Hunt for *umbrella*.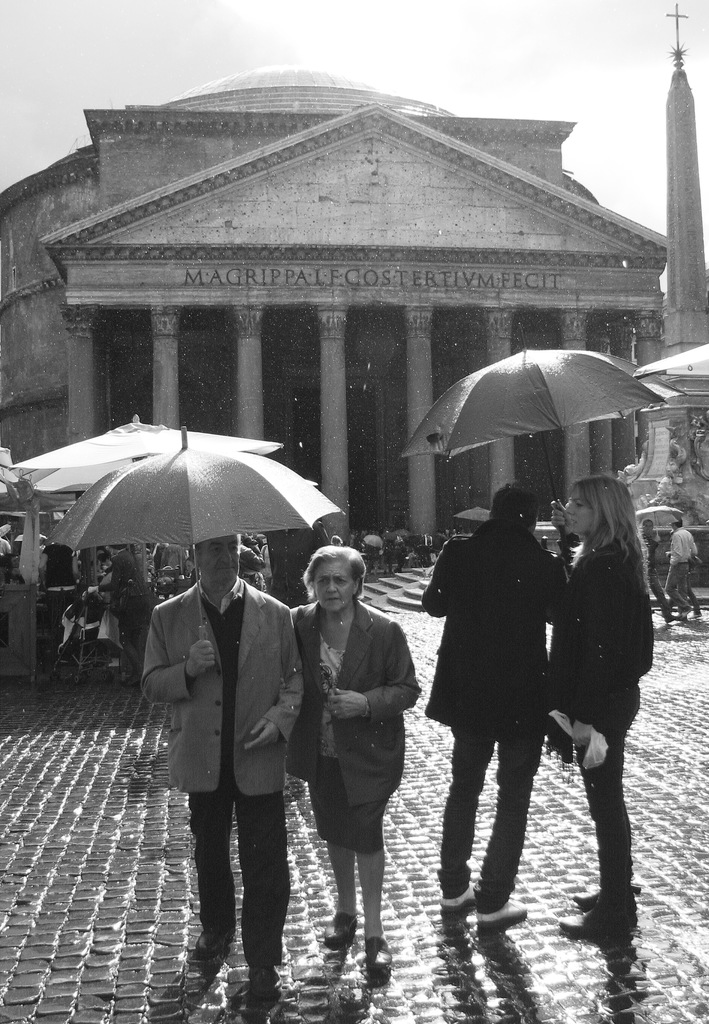
Hunted down at {"left": 12, "top": 418, "right": 281, "bottom": 494}.
